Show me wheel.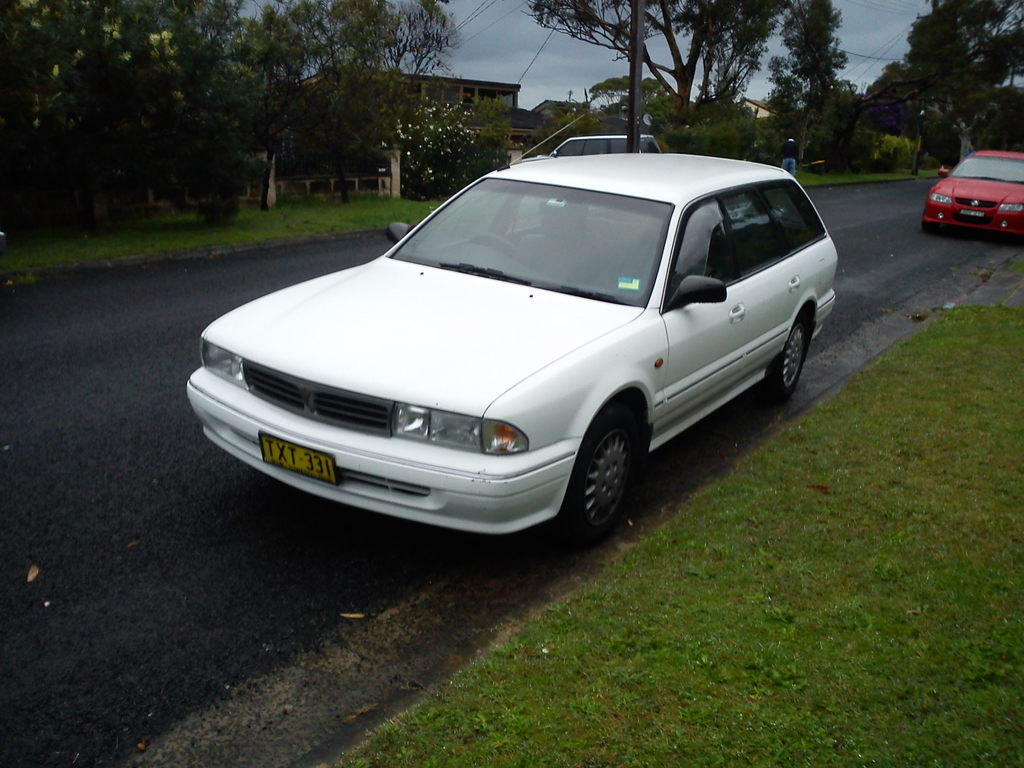
wheel is here: (left=564, top=400, right=643, bottom=535).
